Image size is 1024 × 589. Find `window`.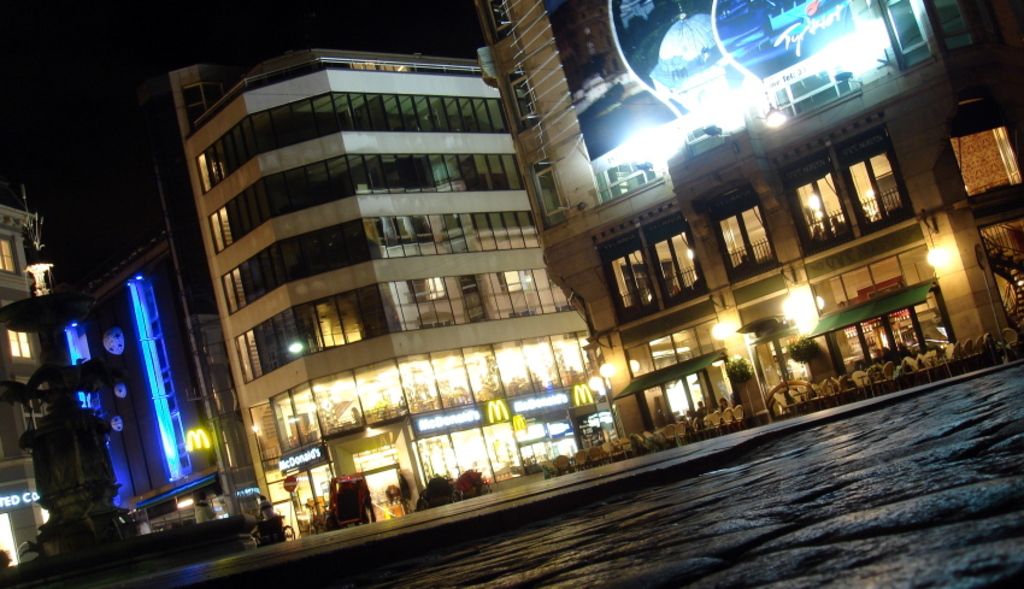
[left=711, top=189, right=779, bottom=278].
